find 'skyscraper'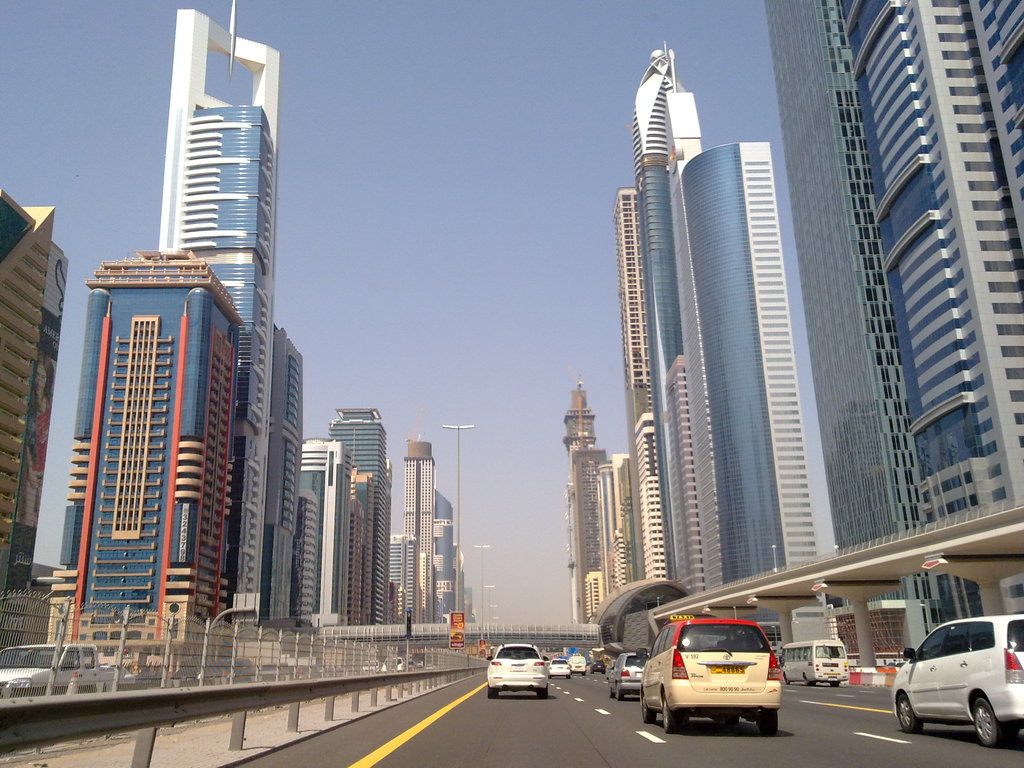
[328,404,386,620]
